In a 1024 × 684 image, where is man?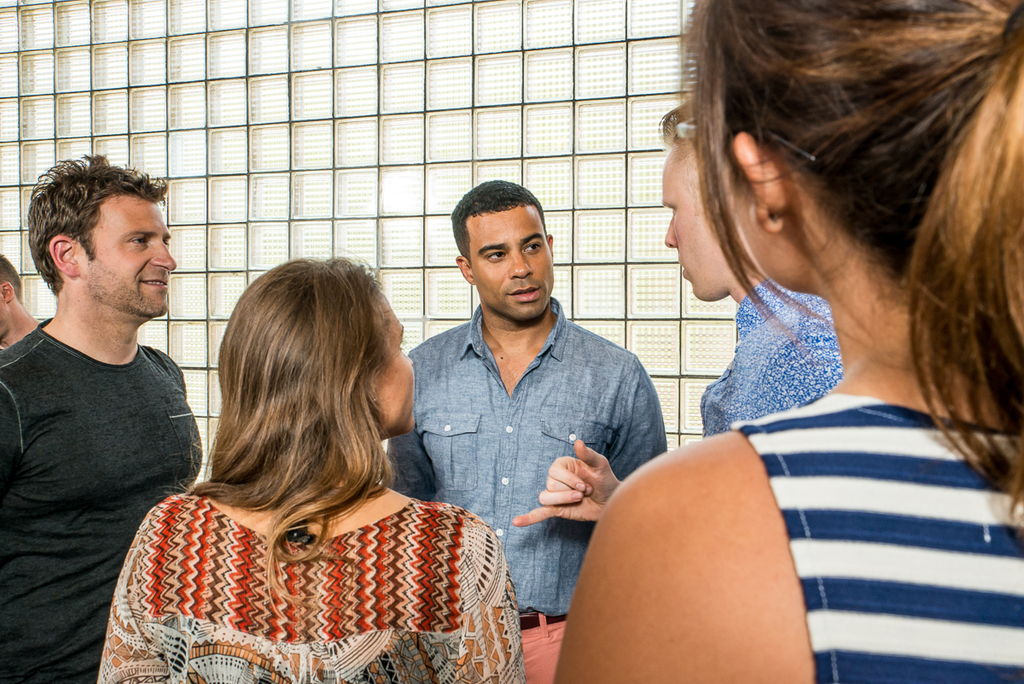
<bbox>0, 256, 40, 354</bbox>.
